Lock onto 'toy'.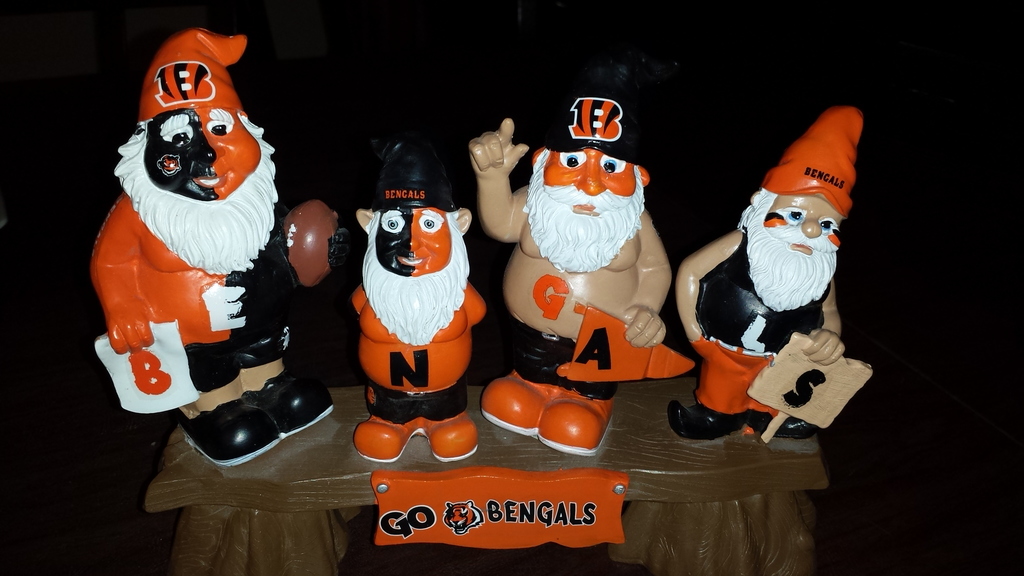
Locked: locate(325, 140, 486, 462).
